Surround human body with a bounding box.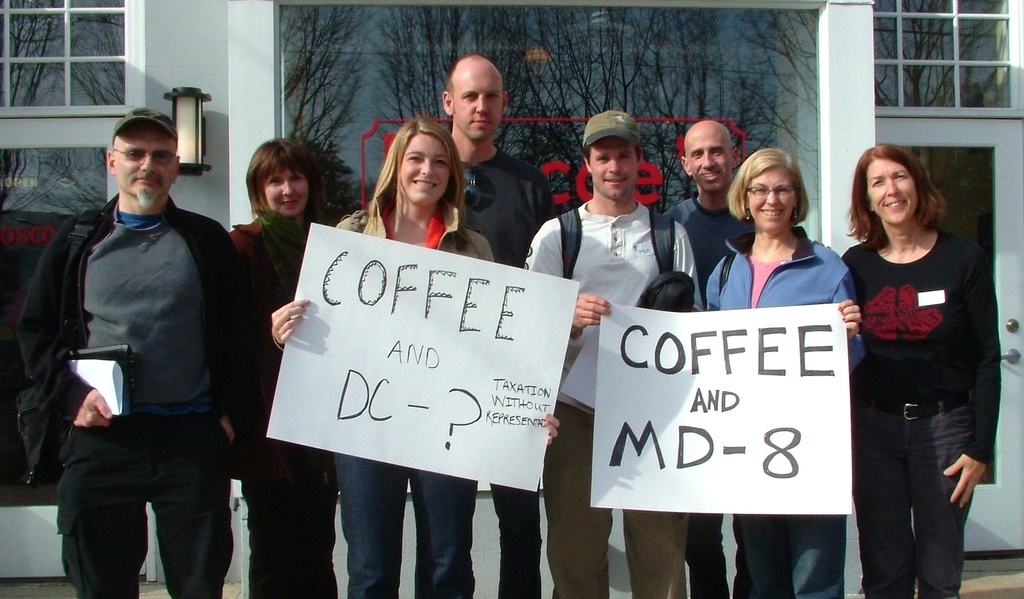
left=832, top=124, right=996, bottom=593.
